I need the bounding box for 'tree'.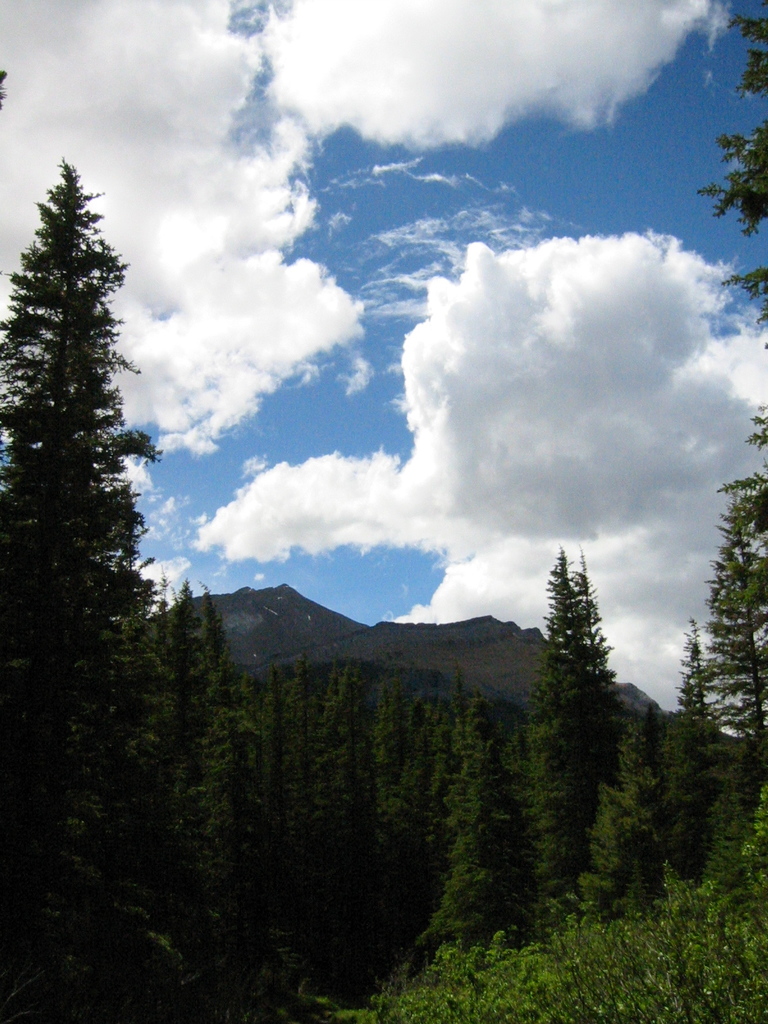
Here it is: bbox=(703, 419, 767, 808).
